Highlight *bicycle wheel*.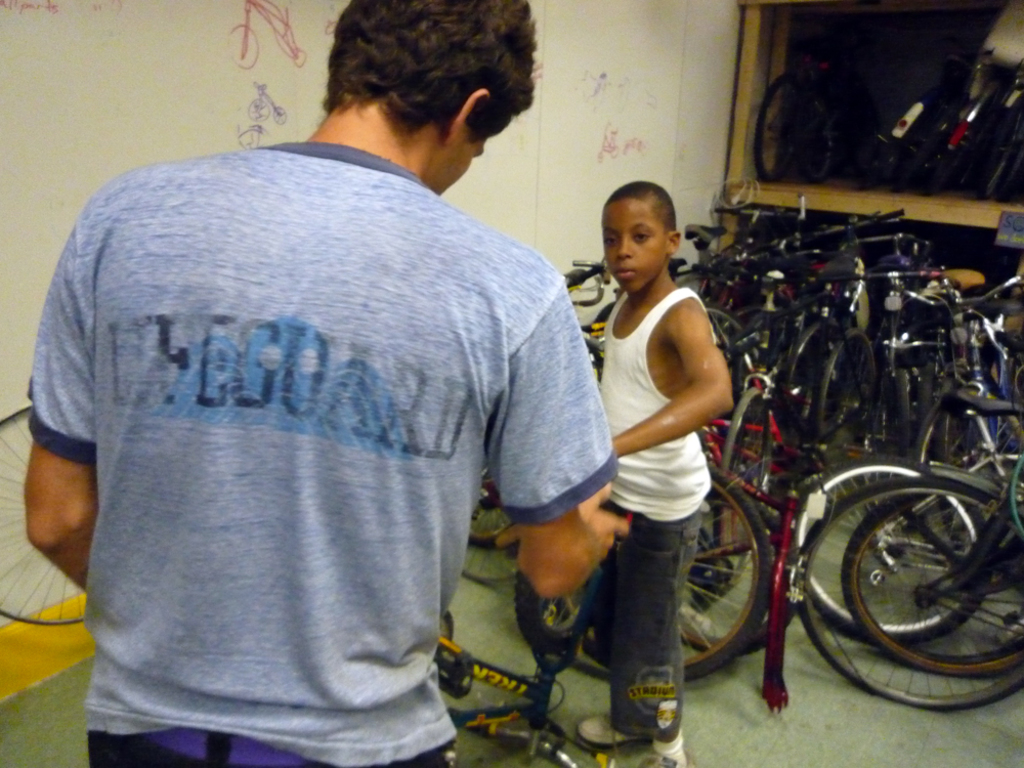
Highlighted region: [x1=0, y1=404, x2=90, y2=631].
